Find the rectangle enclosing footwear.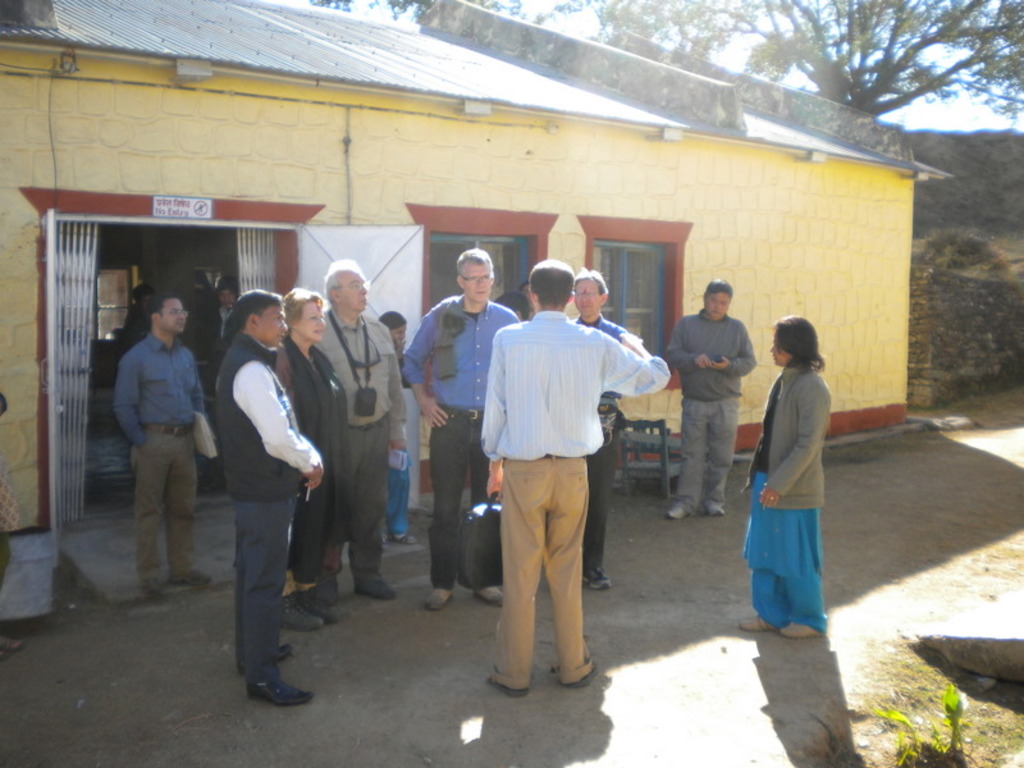
<box>667,499,687,518</box>.
